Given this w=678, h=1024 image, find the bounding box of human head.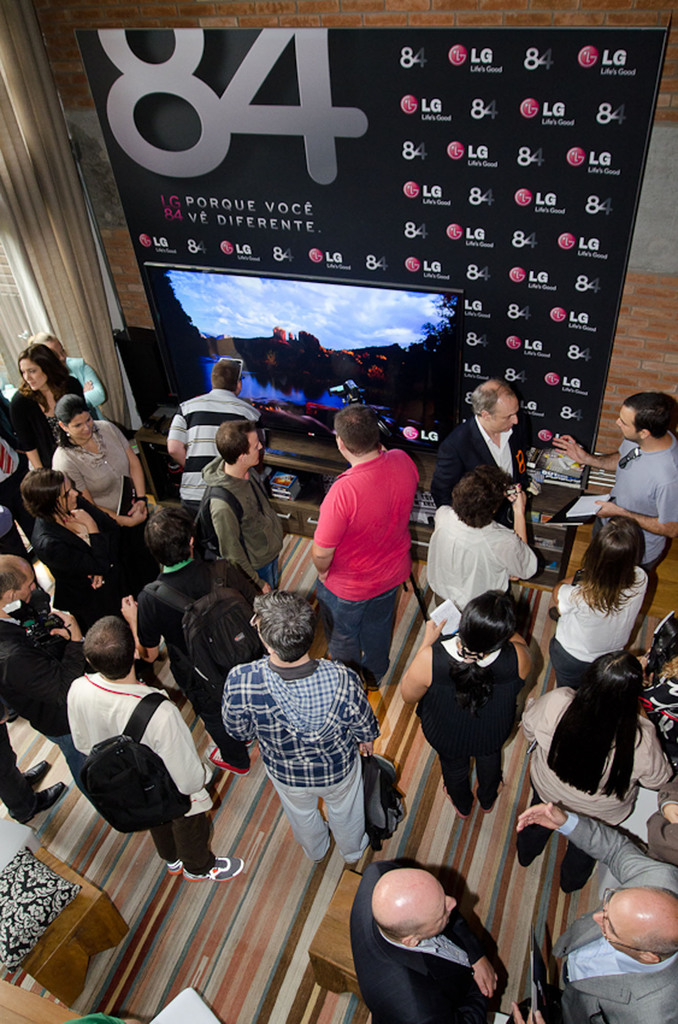
[left=589, top=887, right=677, bottom=964].
